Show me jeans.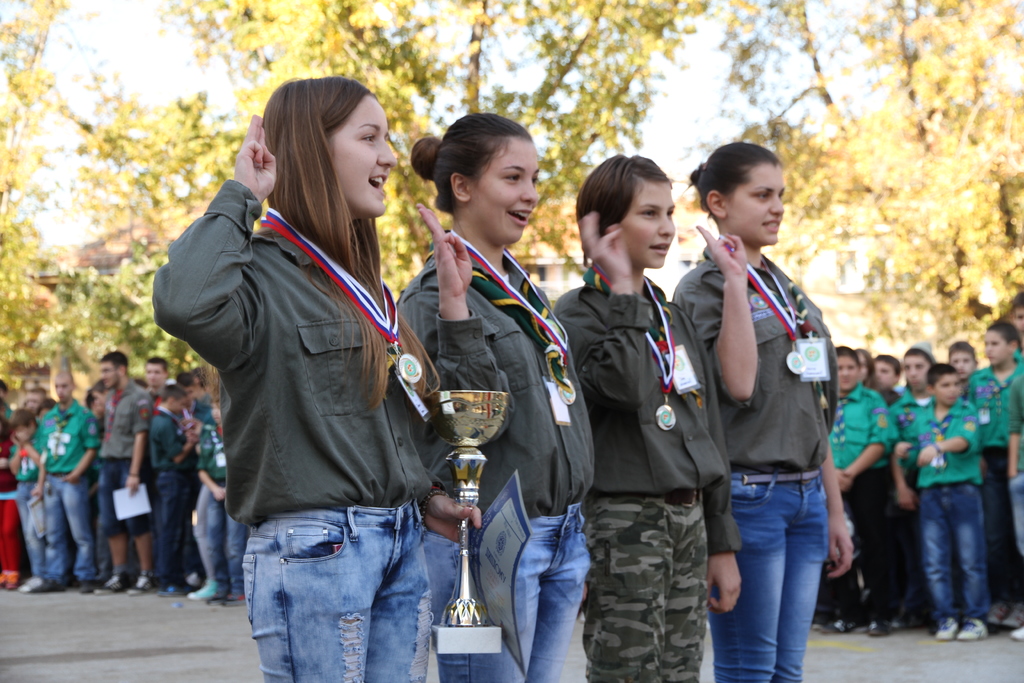
jeans is here: BBox(981, 450, 1023, 607).
